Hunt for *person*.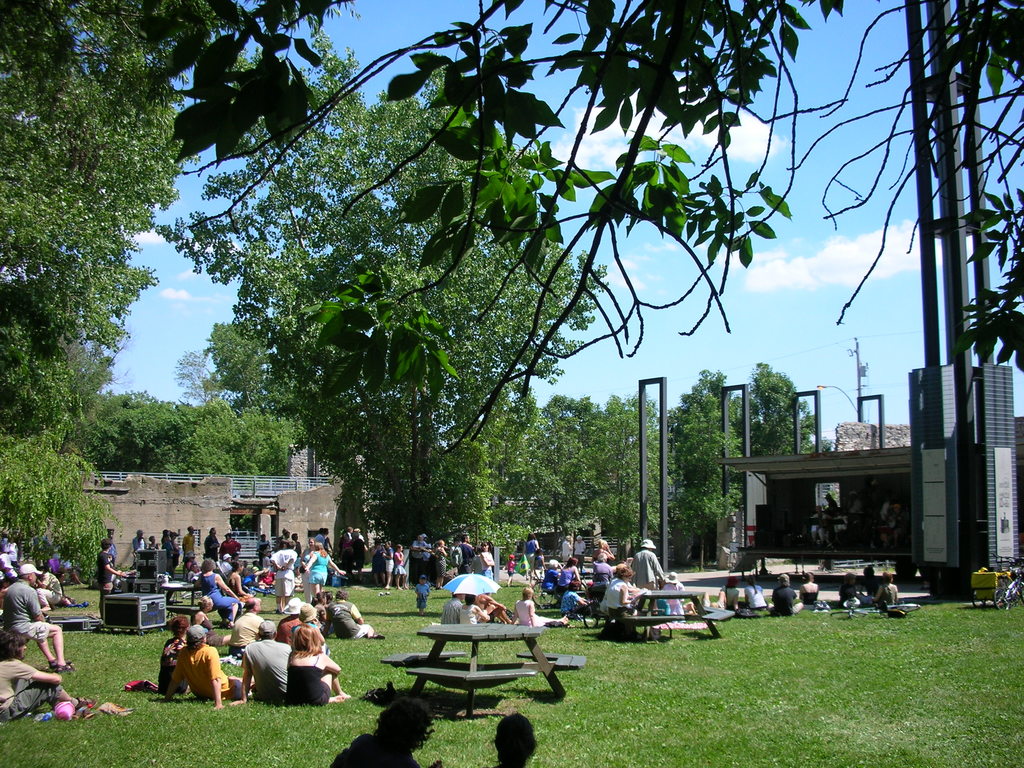
Hunted down at <region>813, 506, 826, 549</region>.
